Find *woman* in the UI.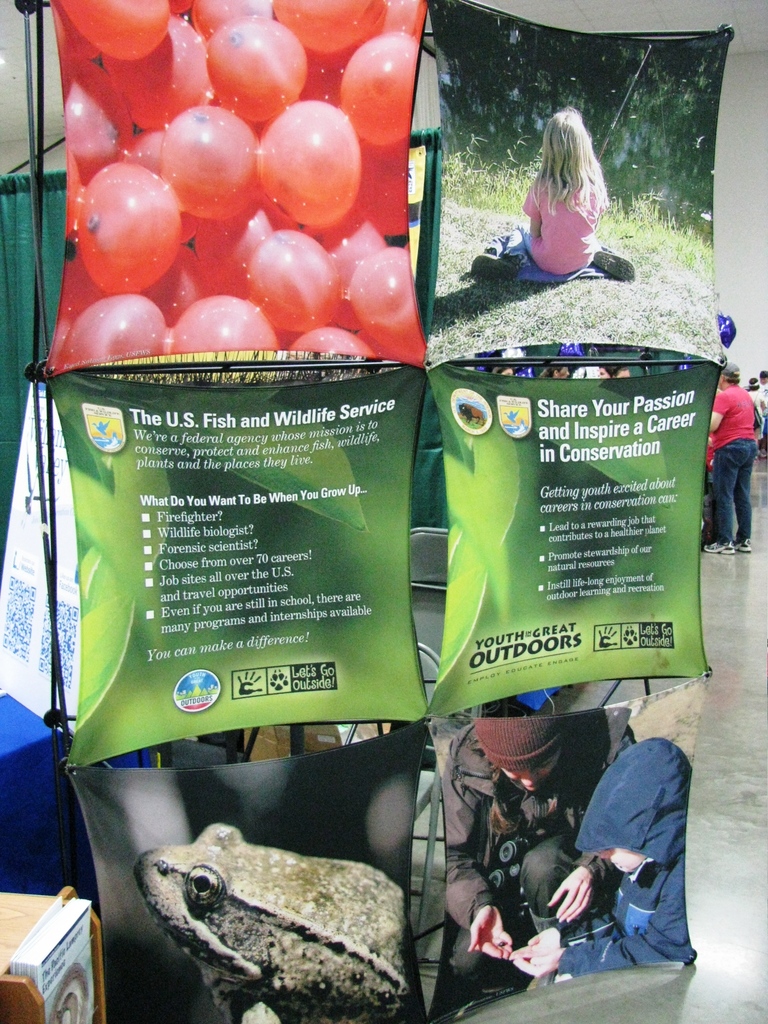
UI element at bbox=(540, 365, 571, 378).
